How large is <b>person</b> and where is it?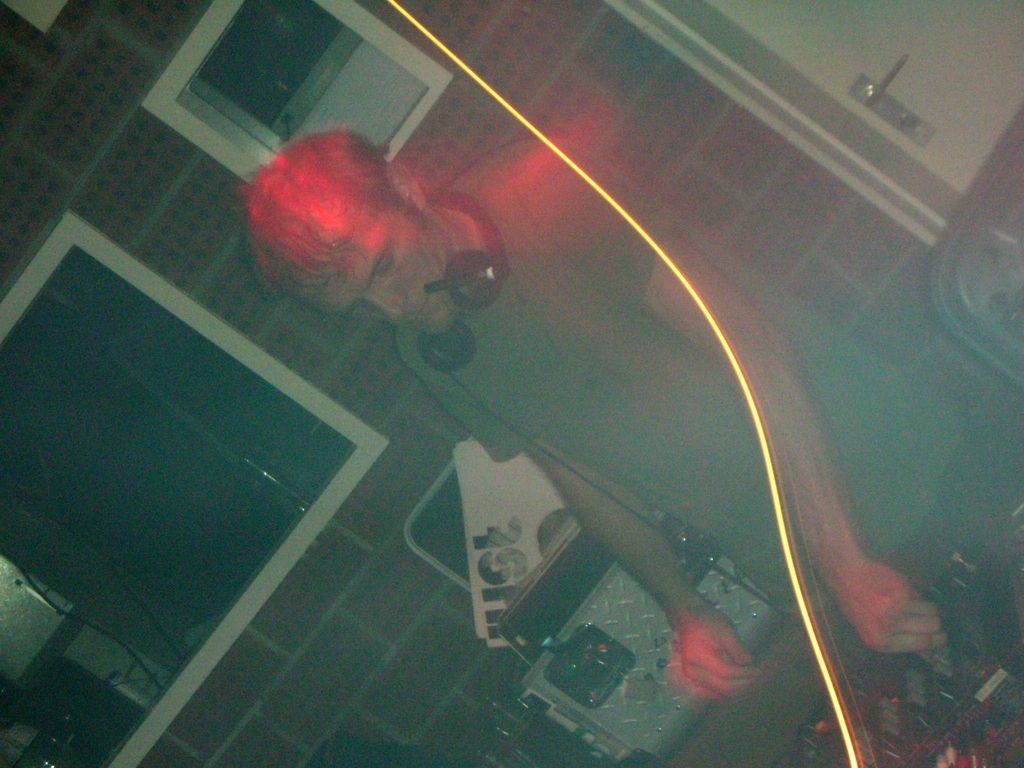
Bounding box: [233,84,863,732].
